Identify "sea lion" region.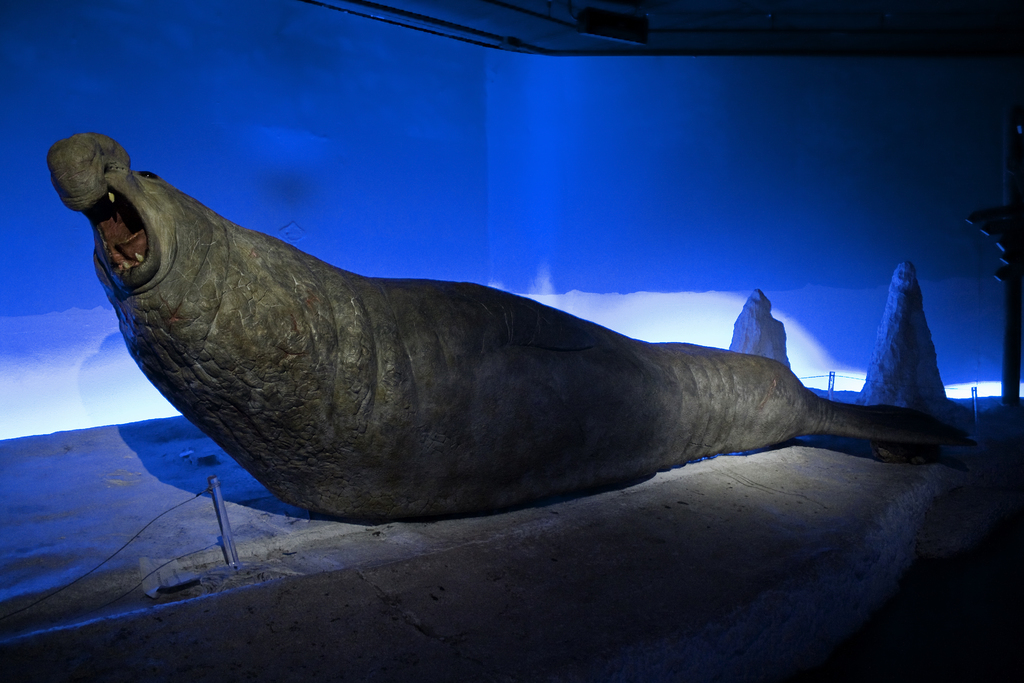
Region: <box>49,134,966,527</box>.
